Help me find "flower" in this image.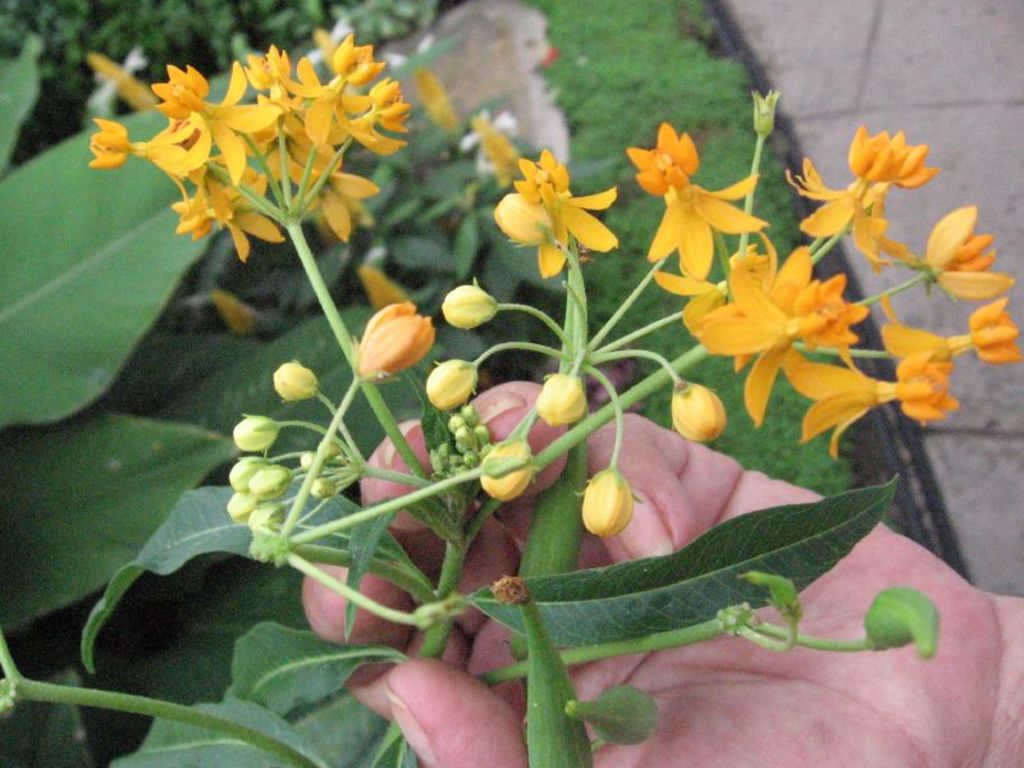
Found it: (458,102,522,183).
